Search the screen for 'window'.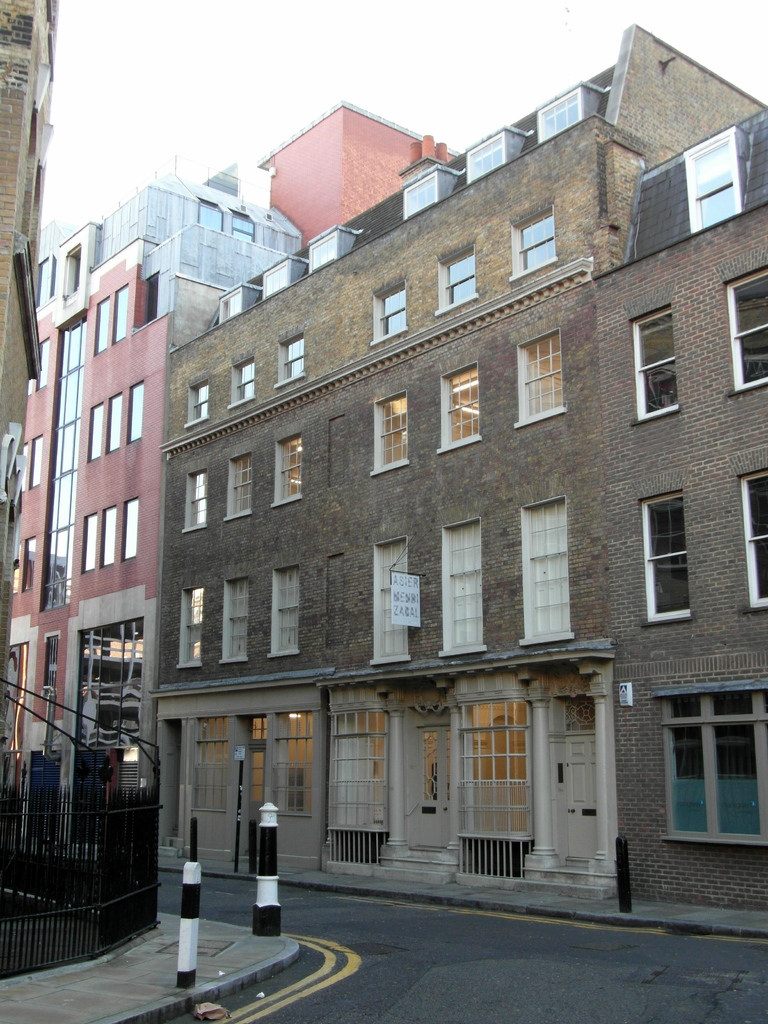
Found at left=275, top=333, right=308, bottom=387.
